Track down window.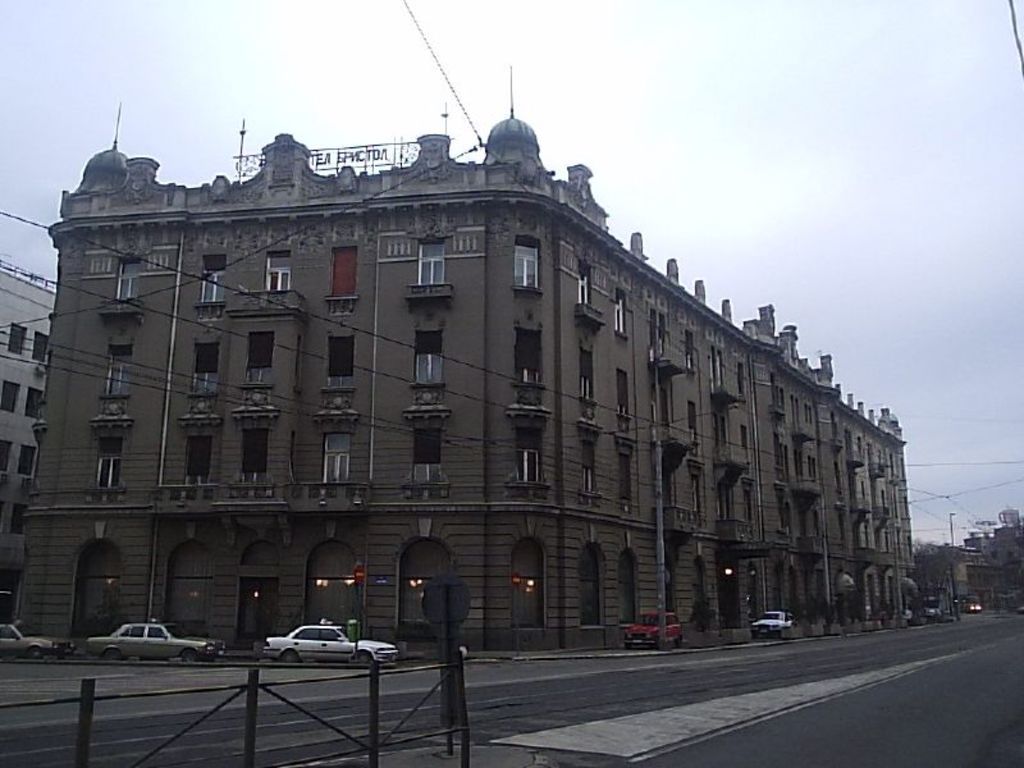
Tracked to BBox(691, 466, 703, 525).
